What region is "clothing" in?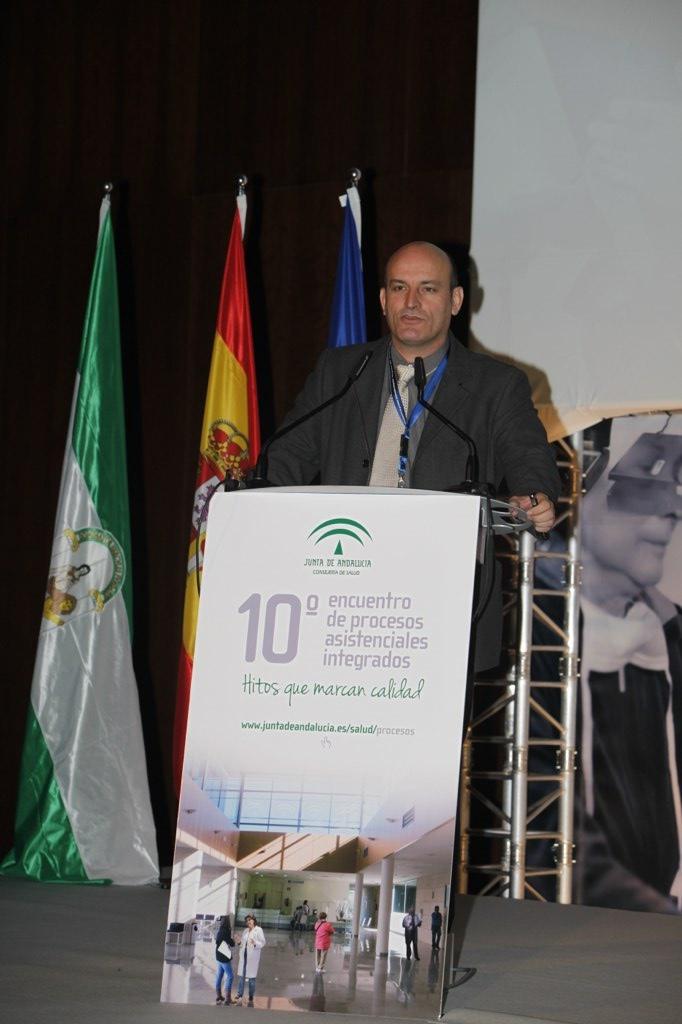
x1=430 y1=909 x2=442 y2=952.
